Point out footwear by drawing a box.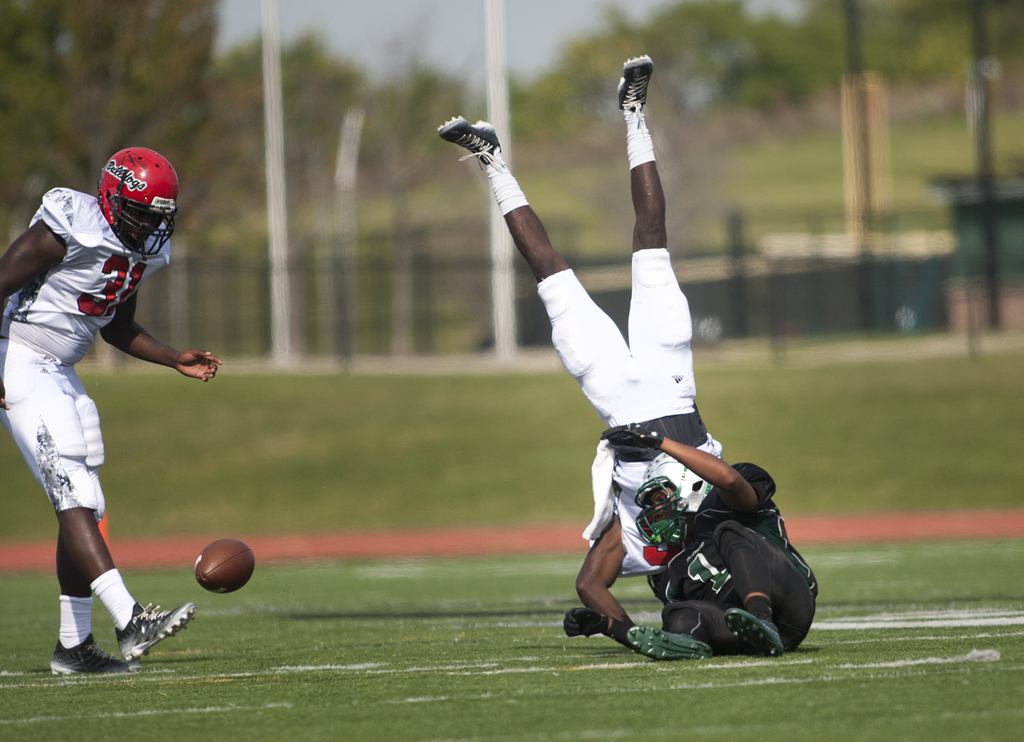
[left=721, top=610, right=782, bottom=658].
